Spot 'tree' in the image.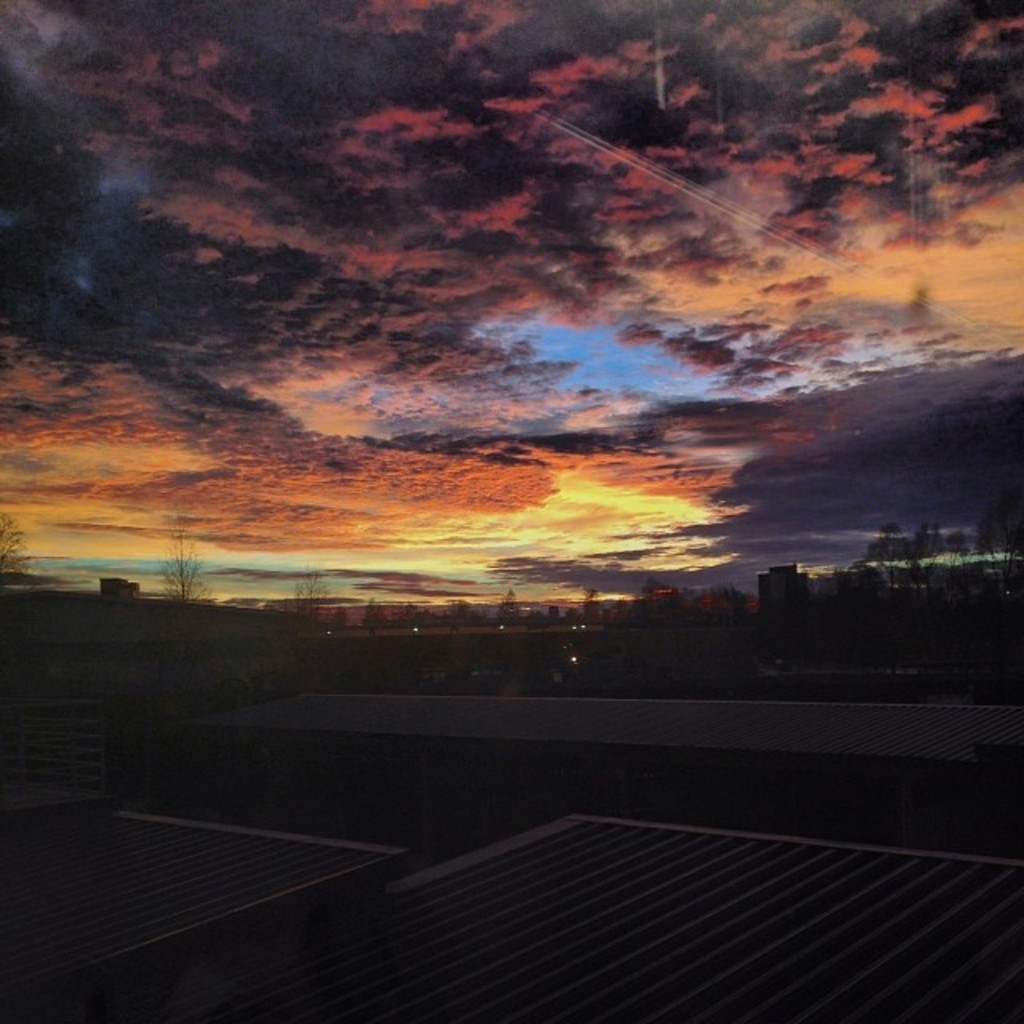
'tree' found at left=0, top=501, right=35, bottom=595.
